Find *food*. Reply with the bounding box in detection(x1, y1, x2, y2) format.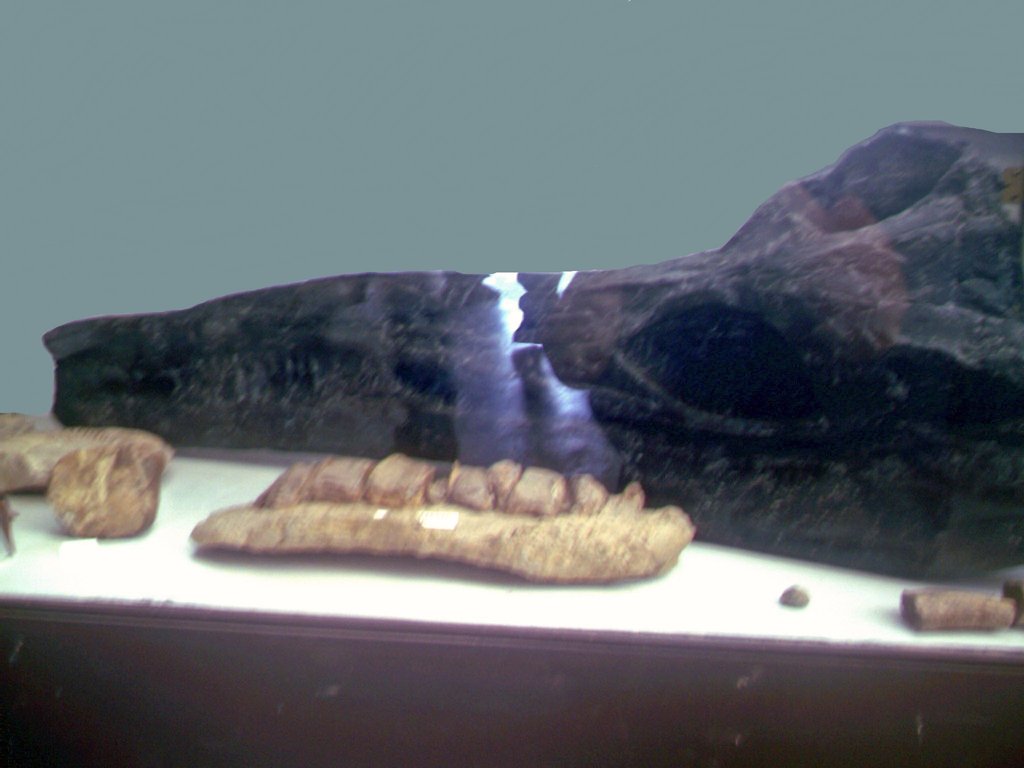
detection(0, 411, 36, 438).
